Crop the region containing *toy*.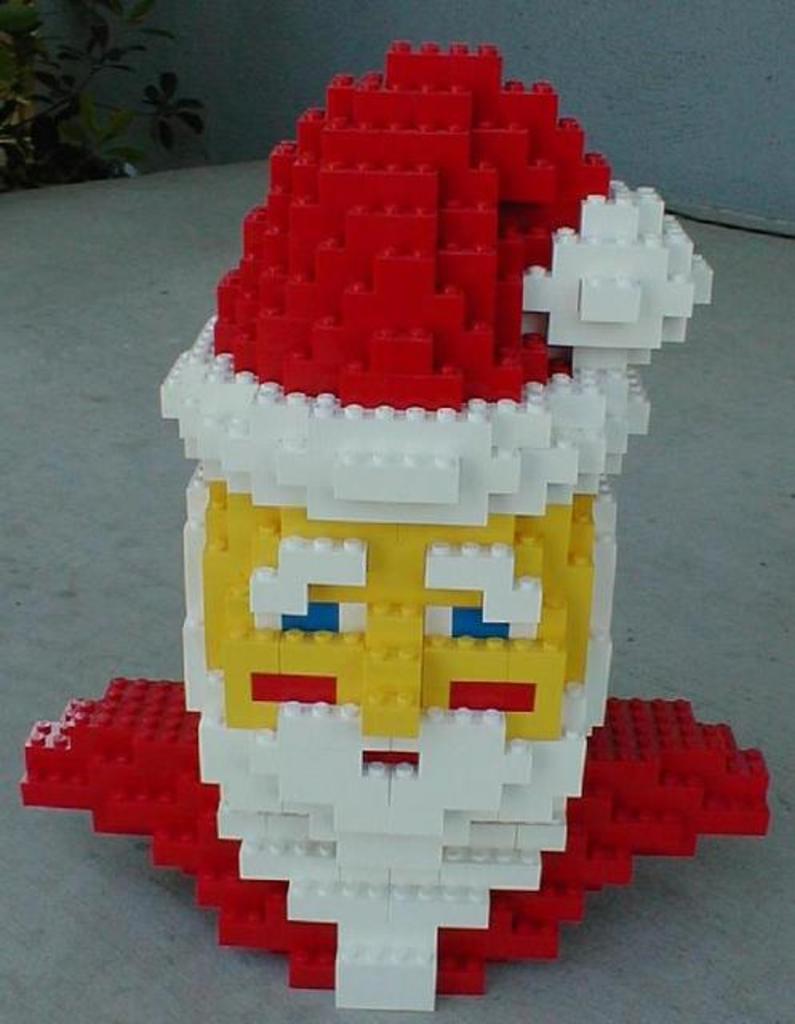
Crop region: (left=10, top=24, right=787, bottom=1022).
